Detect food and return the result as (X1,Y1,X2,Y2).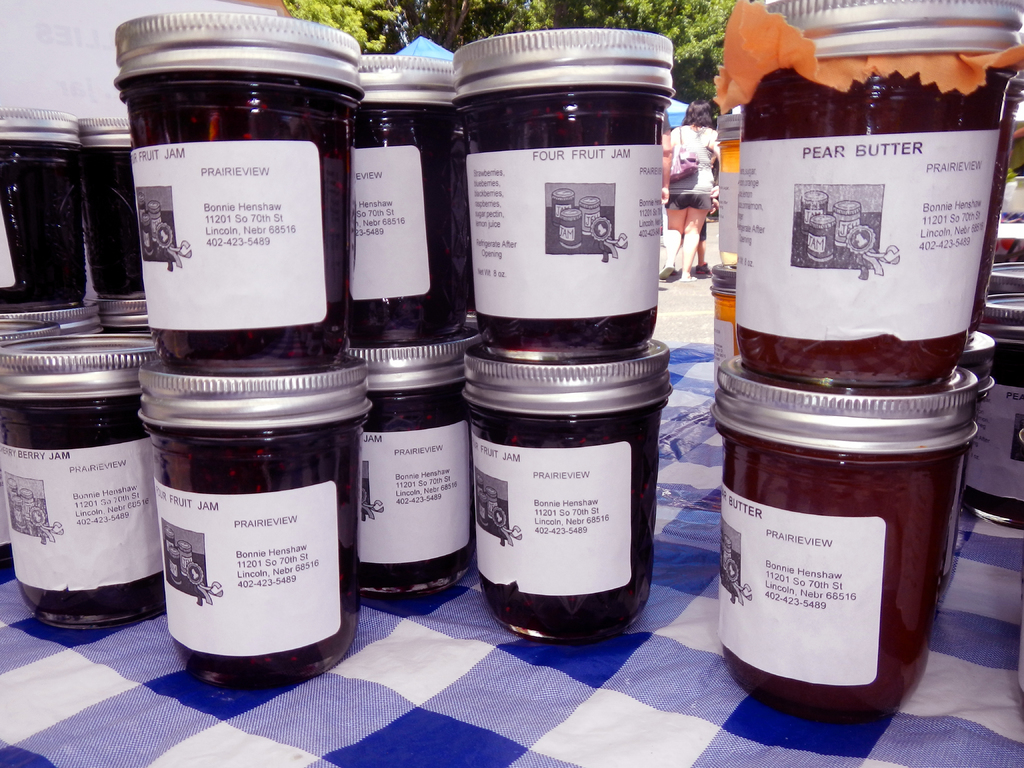
(456,339,666,644).
